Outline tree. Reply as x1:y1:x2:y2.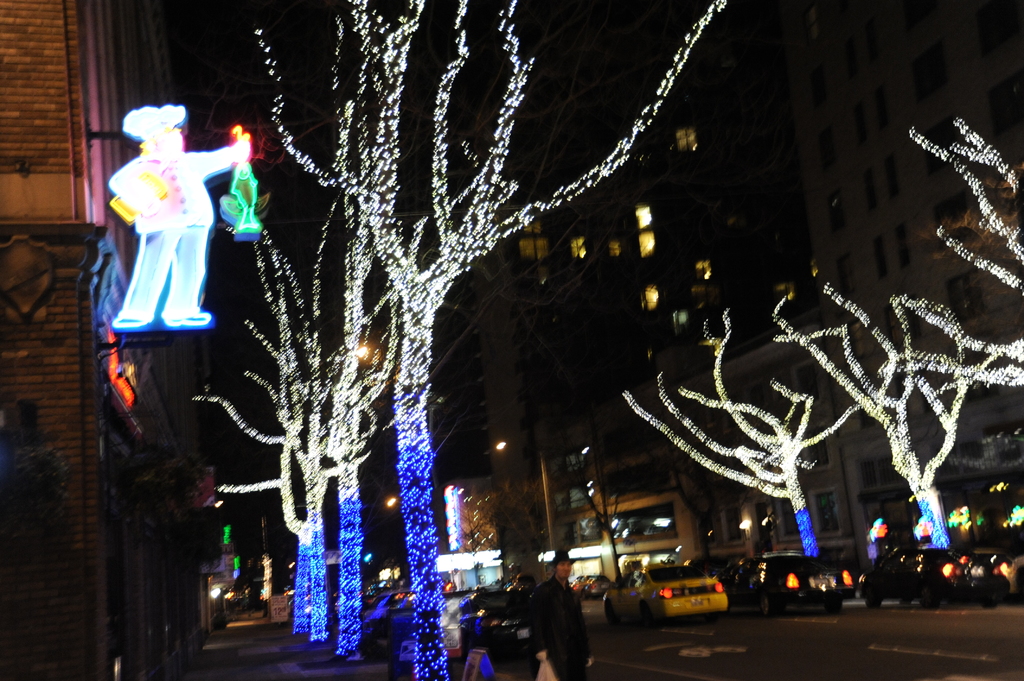
184:342:362:641.
